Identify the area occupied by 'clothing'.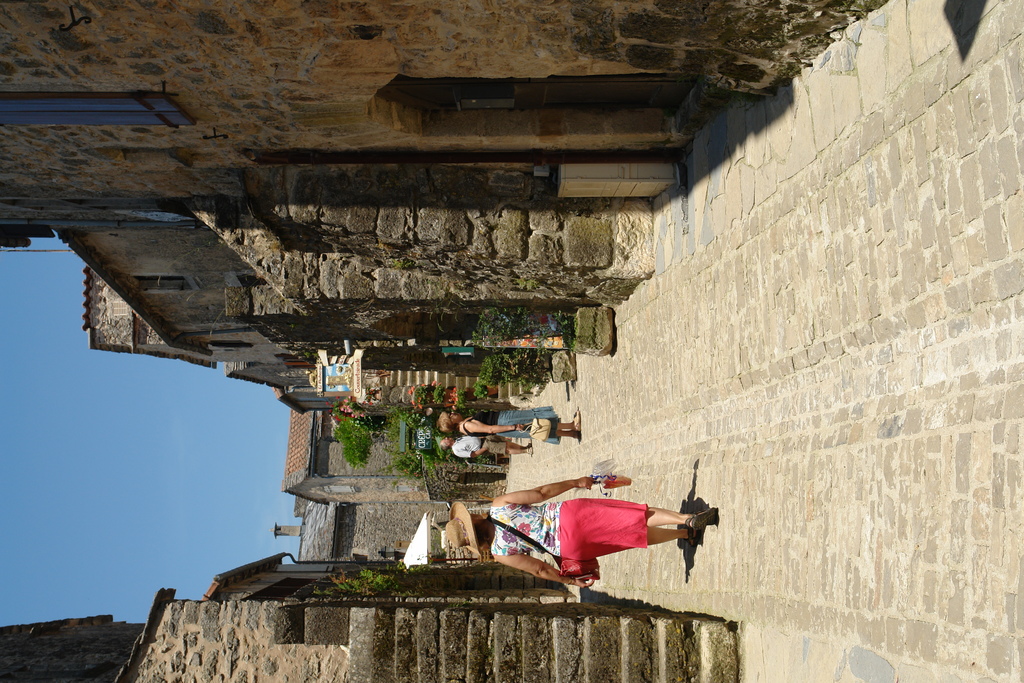
Area: <bbox>465, 410, 561, 443</bbox>.
